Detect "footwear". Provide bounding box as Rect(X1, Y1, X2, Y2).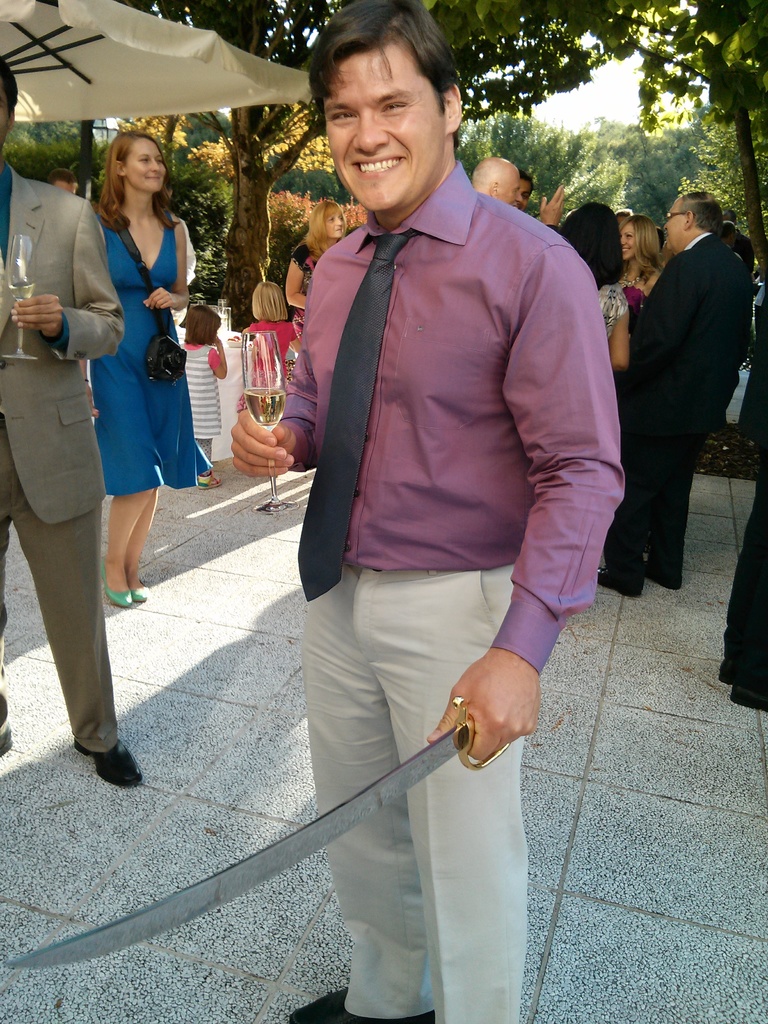
Rect(728, 683, 767, 712).
